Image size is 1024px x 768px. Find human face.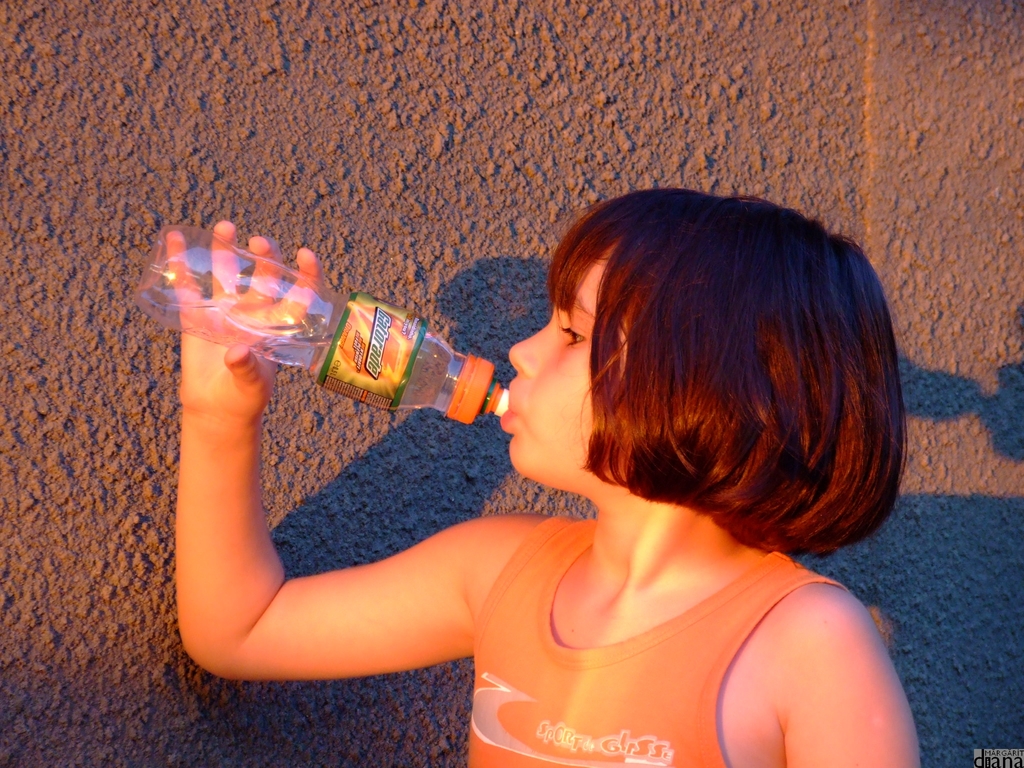
{"left": 494, "top": 256, "right": 625, "bottom": 474}.
